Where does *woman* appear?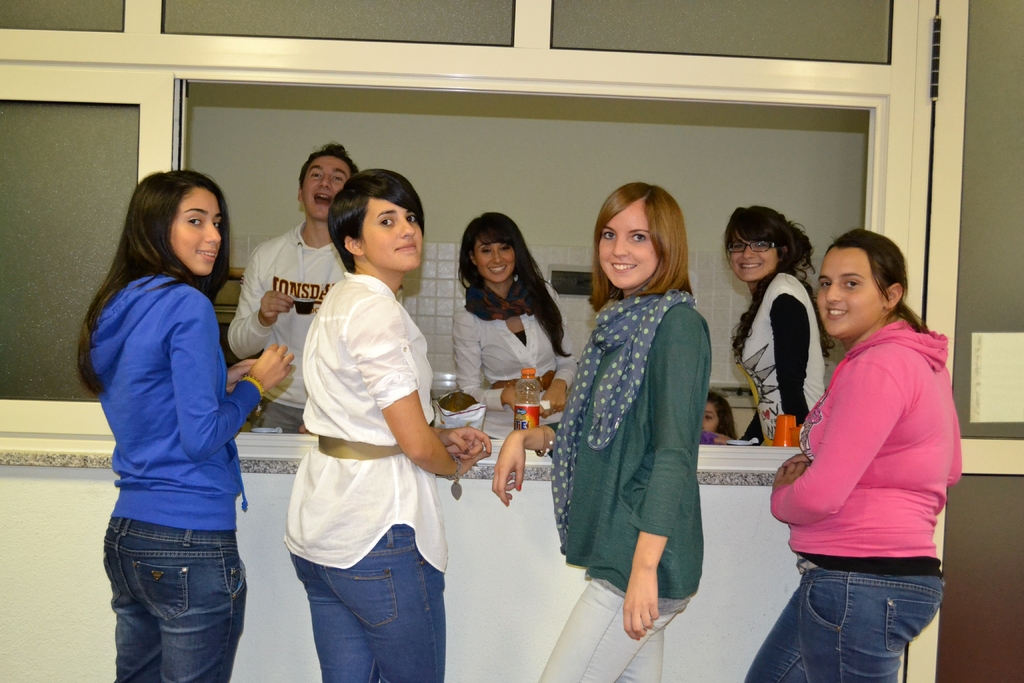
Appears at crop(284, 168, 491, 682).
